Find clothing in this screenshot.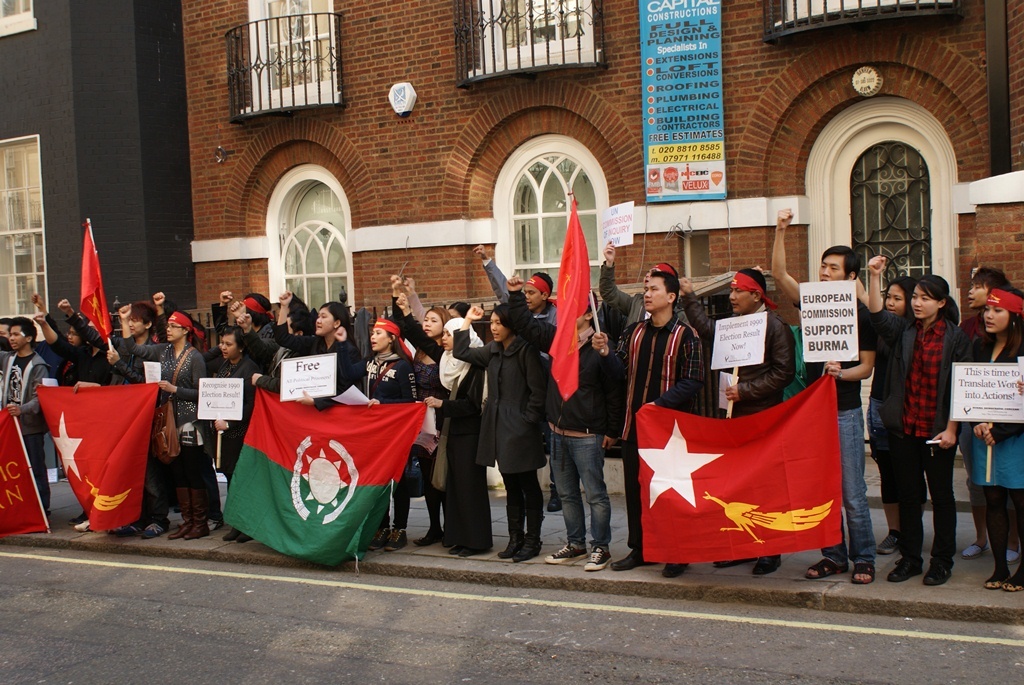
The bounding box for clothing is <region>784, 326, 807, 402</region>.
